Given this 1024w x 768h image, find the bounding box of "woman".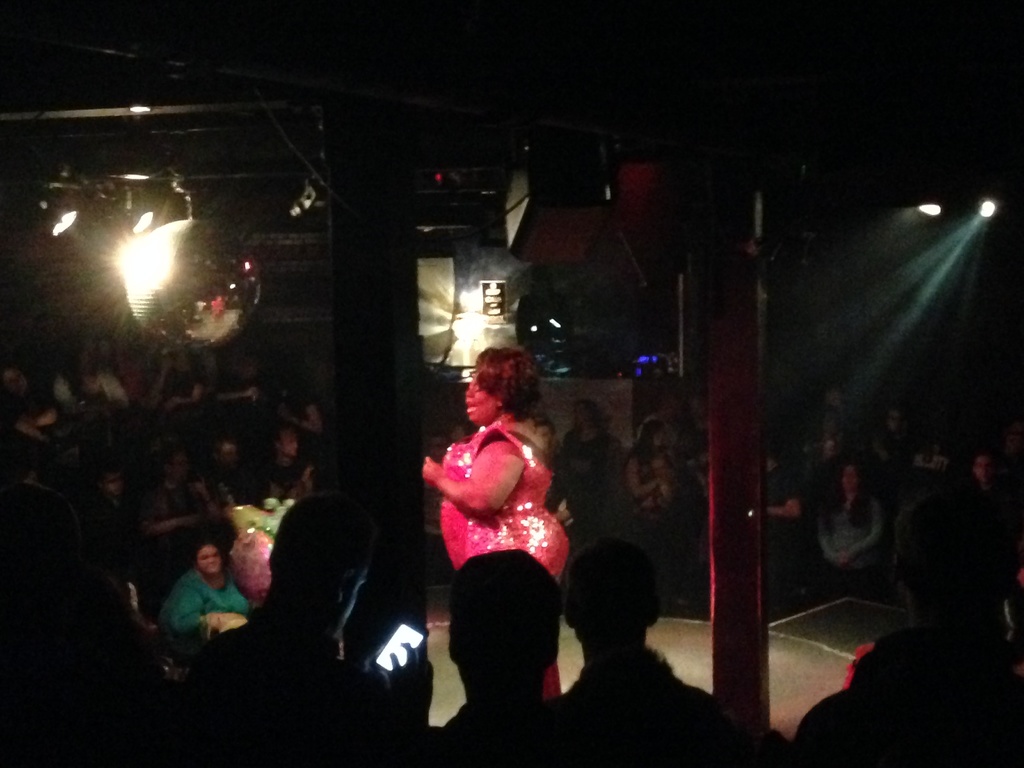
box=[409, 326, 587, 700].
